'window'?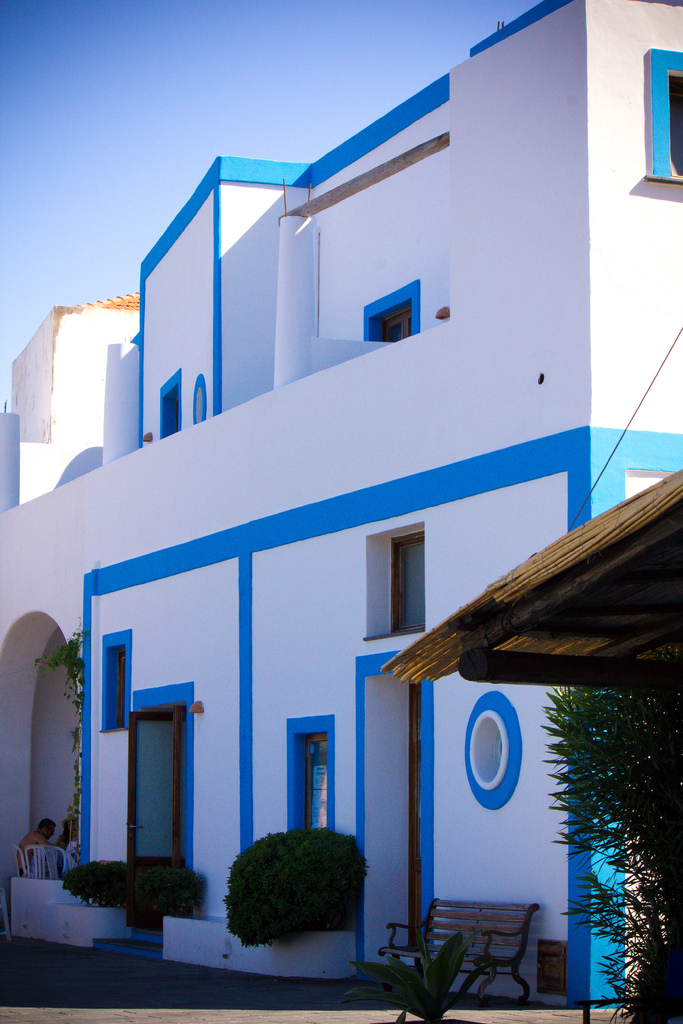
<region>99, 629, 131, 730</region>
